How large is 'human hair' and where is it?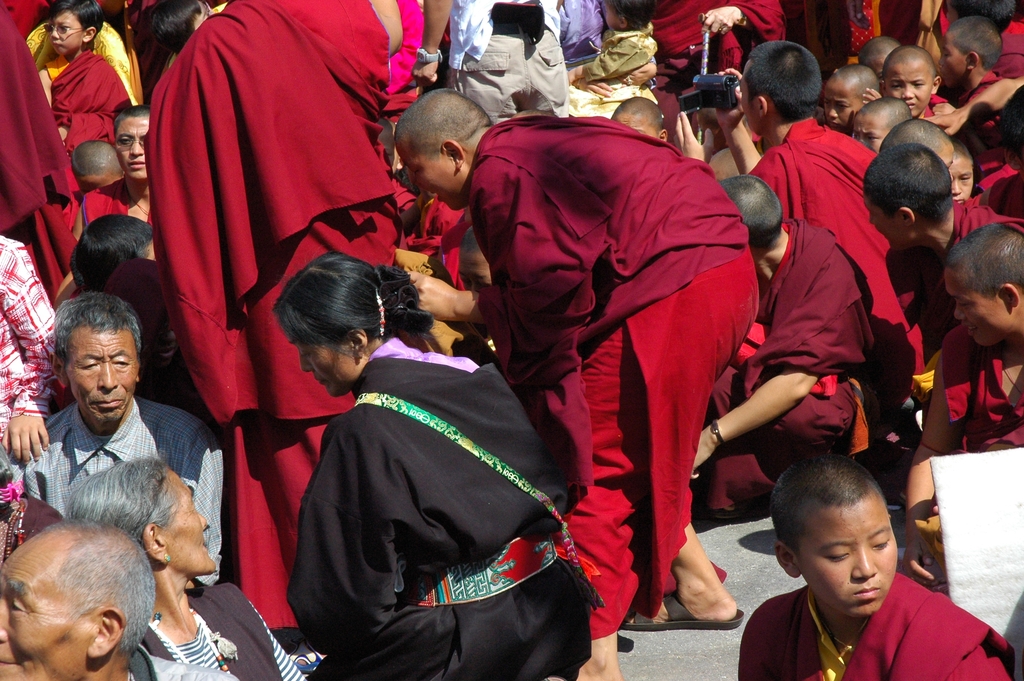
Bounding box: l=611, t=95, r=667, b=142.
